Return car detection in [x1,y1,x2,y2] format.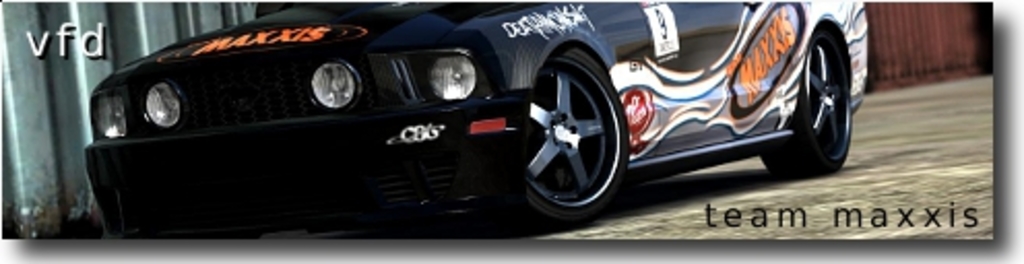
[78,0,867,241].
